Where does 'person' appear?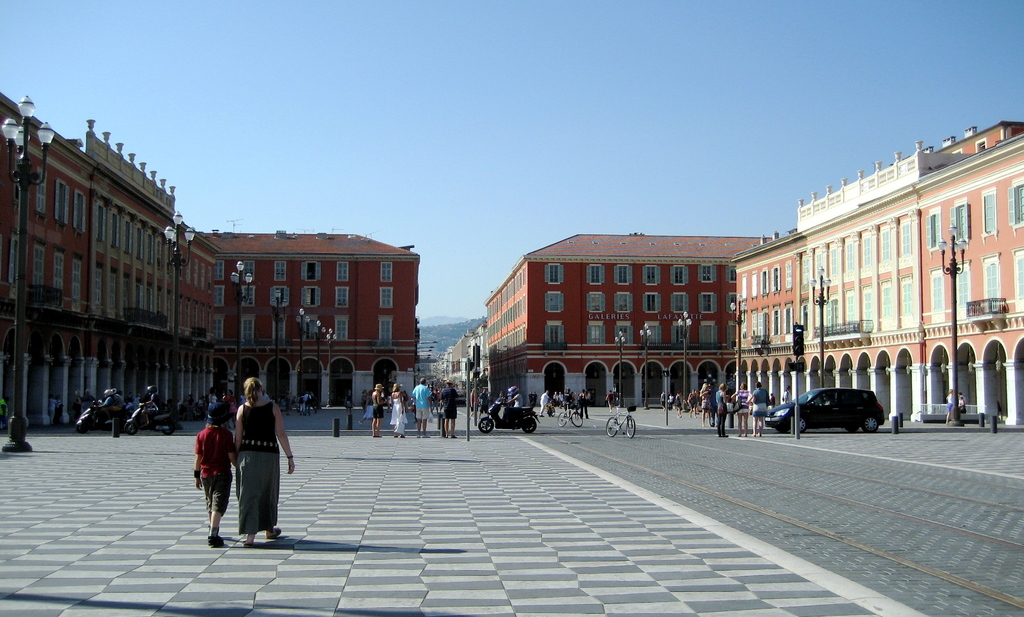
Appears at detection(716, 384, 727, 438).
